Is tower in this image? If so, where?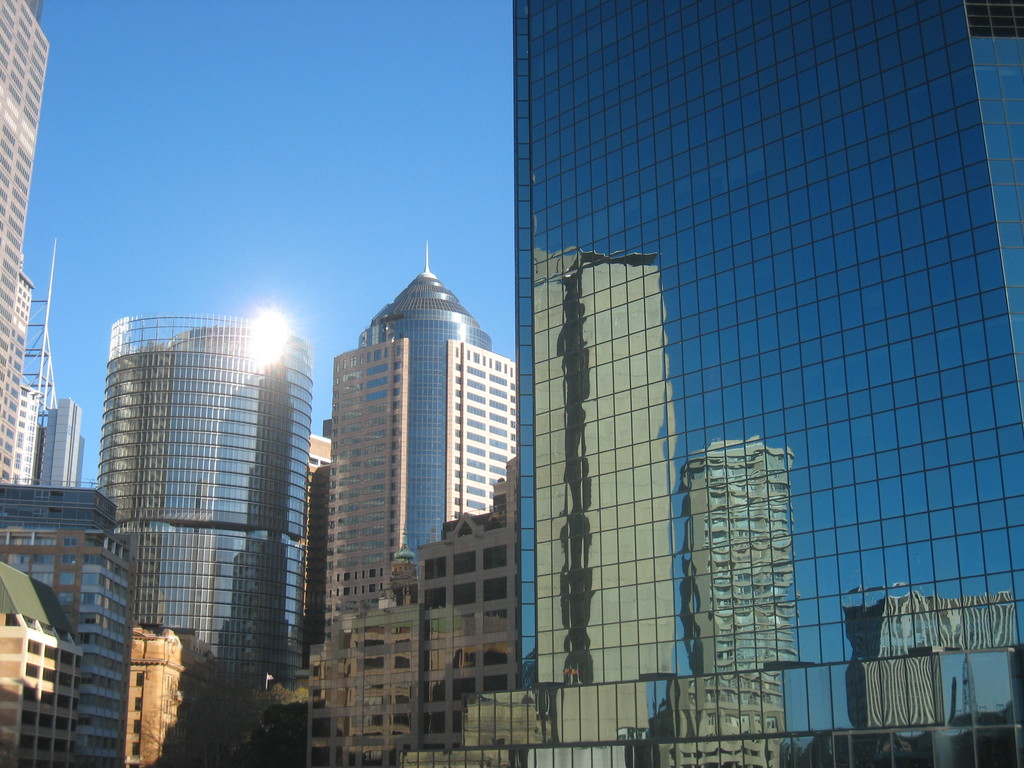
Yes, at region(299, 231, 517, 658).
